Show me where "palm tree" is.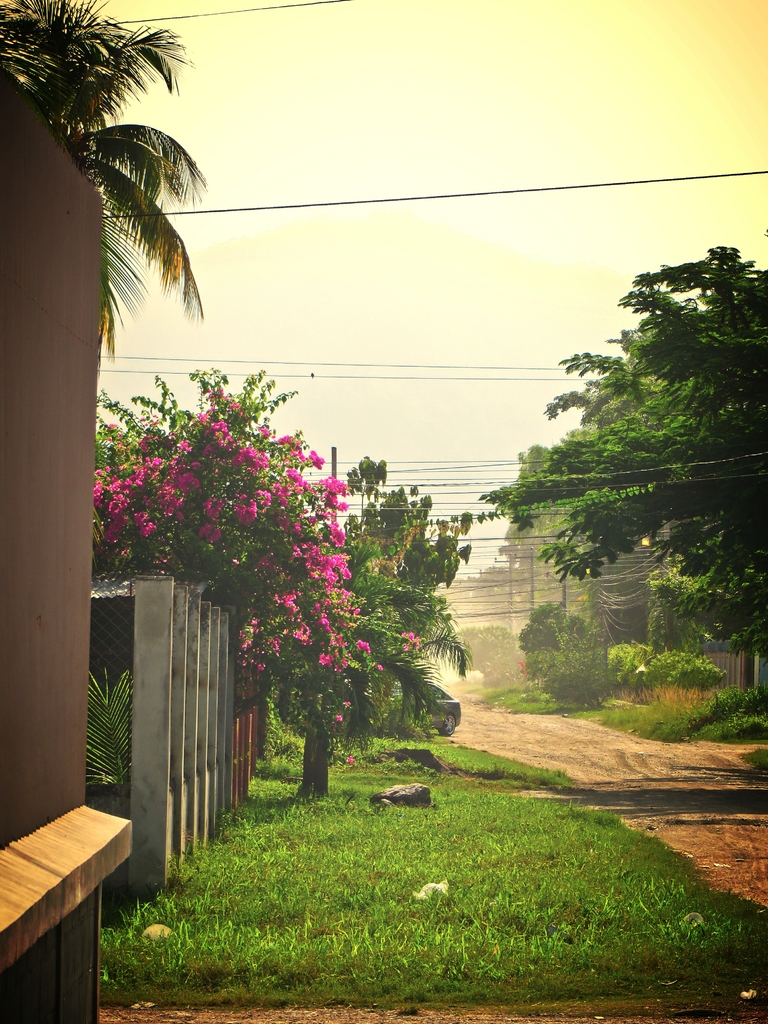
"palm tree" is at bbox(0, 0, 204, 359).
